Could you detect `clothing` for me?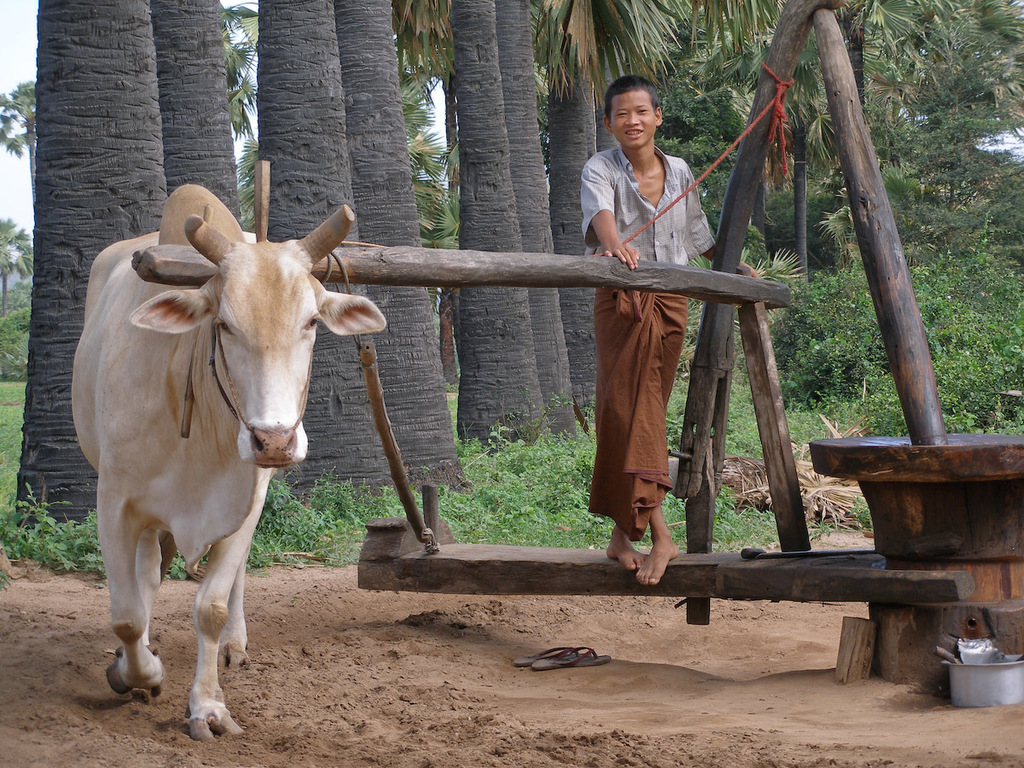
Detection result: locate(582, 131, 736, 544).
